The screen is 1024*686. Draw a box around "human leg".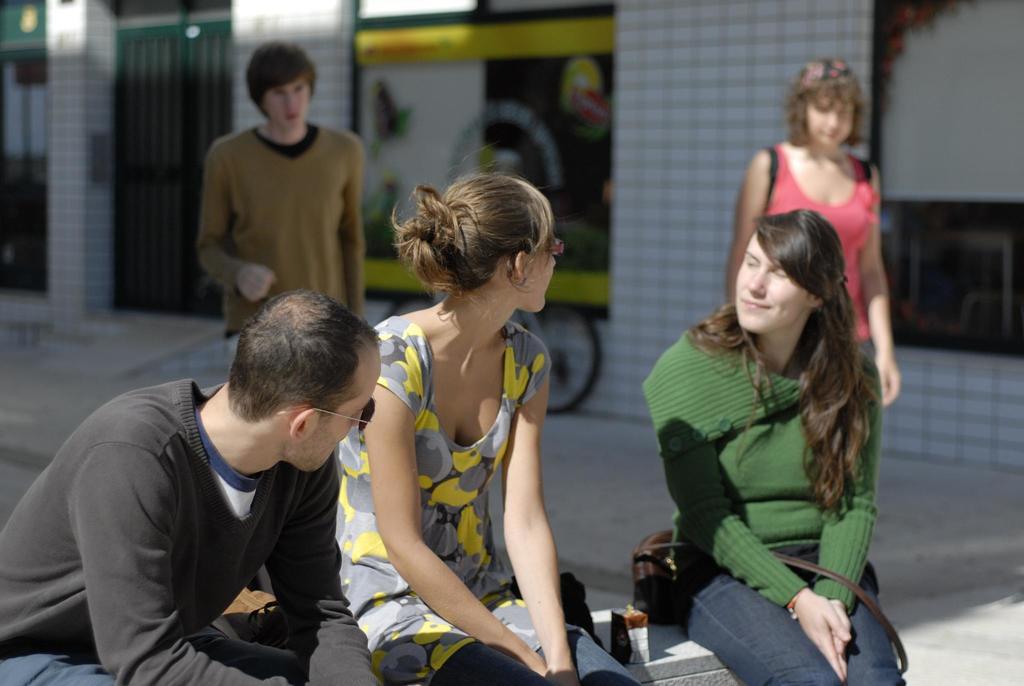
653:553:840:682.
